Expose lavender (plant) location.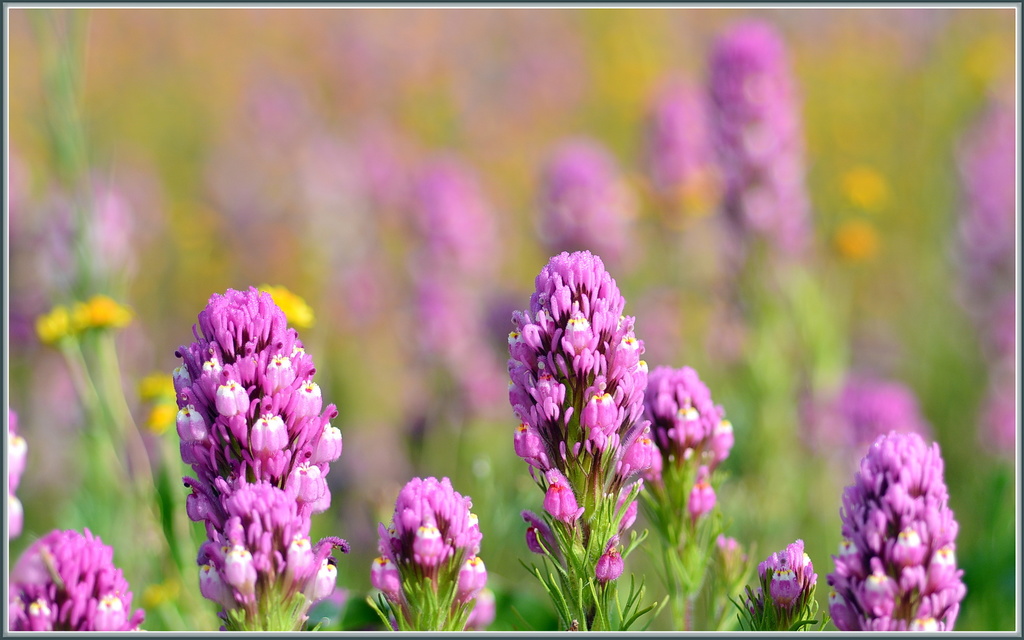
Exposed at (left=700, top=6, right=794, bottom=236).
